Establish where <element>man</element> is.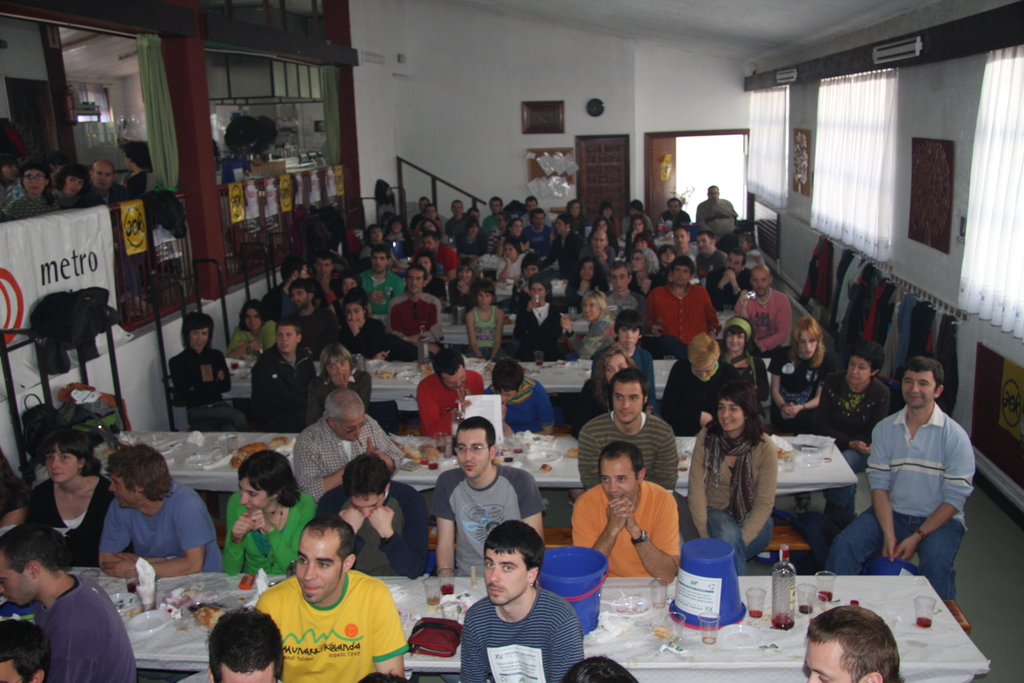
Established at 290 281 340 354.
